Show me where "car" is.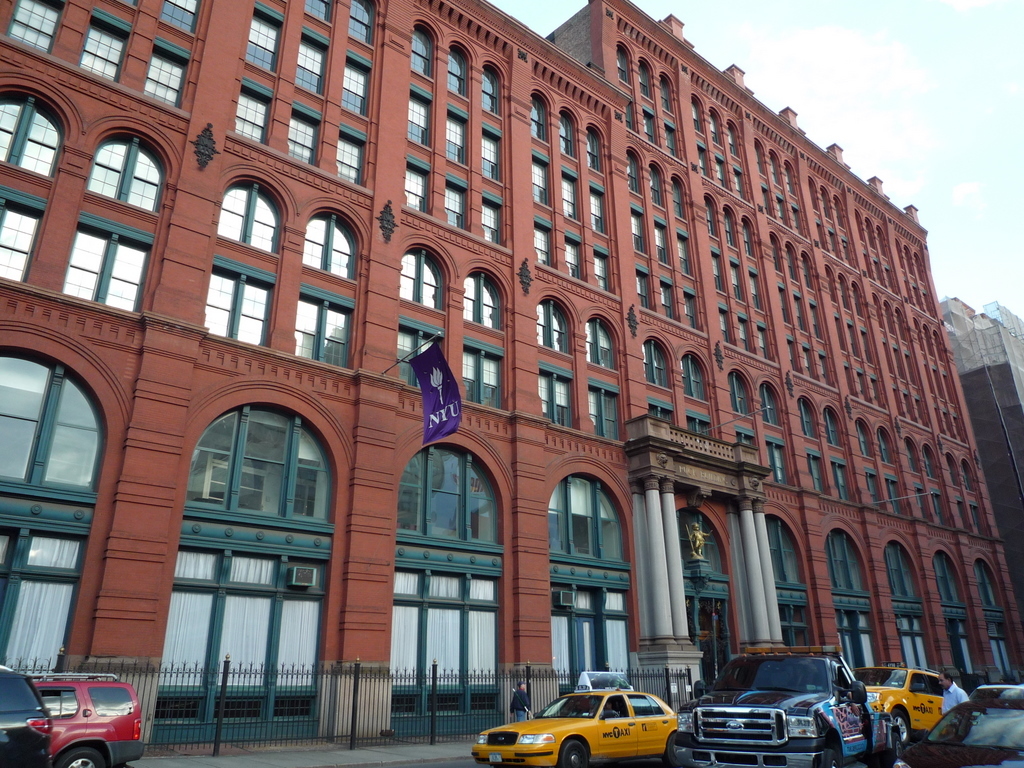
"car" is at {"x1": 859, "y1": 660, "x2": 949, "y2": 761}.
